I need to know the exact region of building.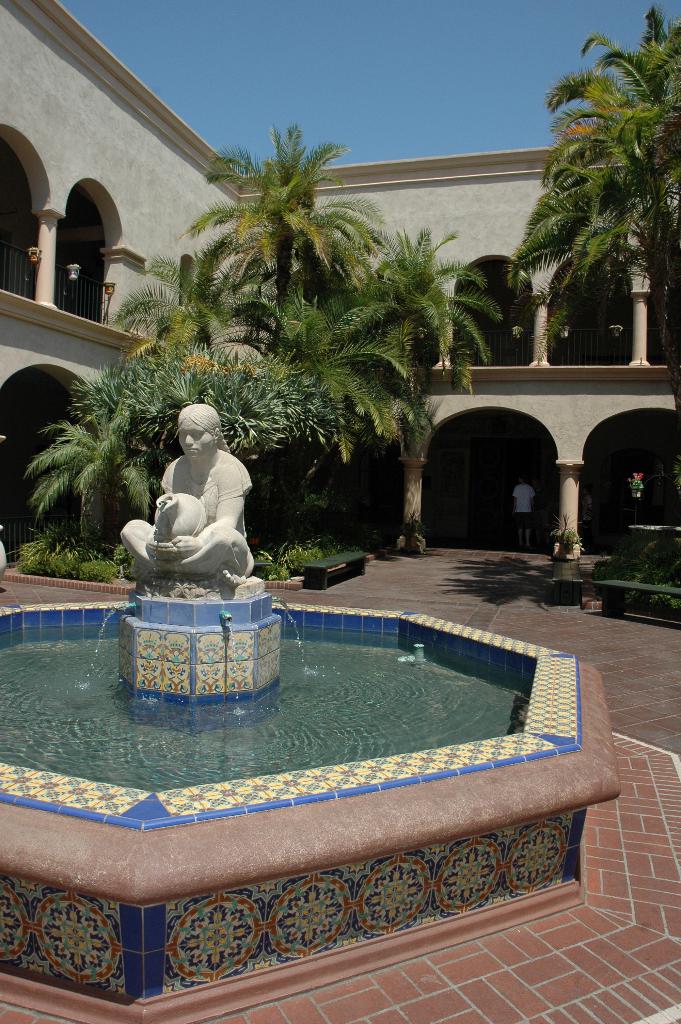
Region: bbox=[0, 0, 680, 620].
